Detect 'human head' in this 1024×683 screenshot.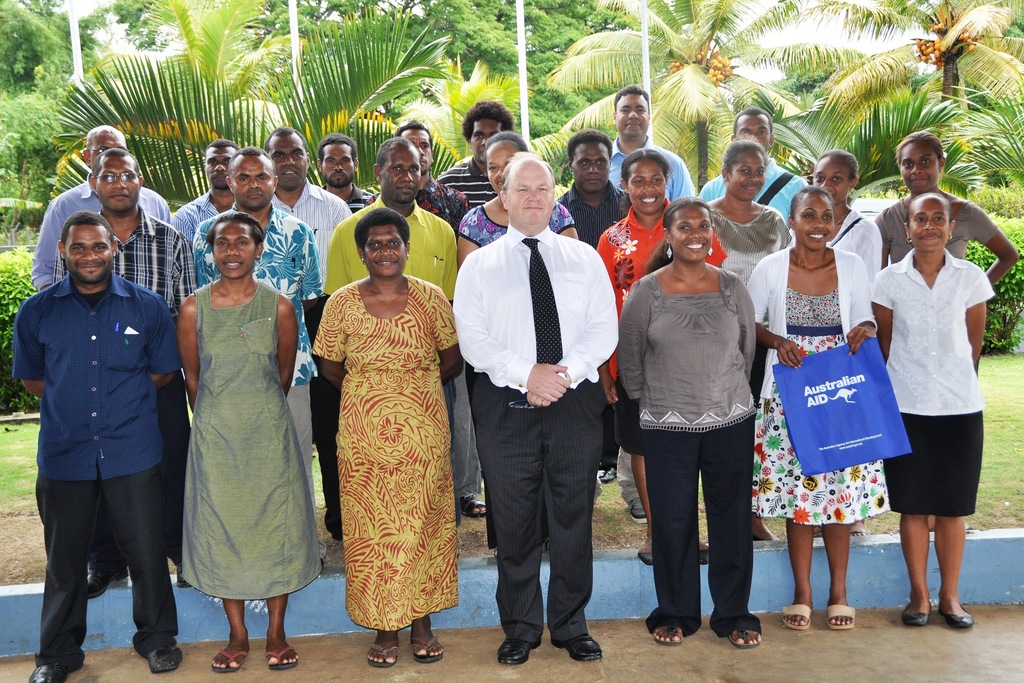
Detection: x1=809 y1=151 x2=858 y2=206.
